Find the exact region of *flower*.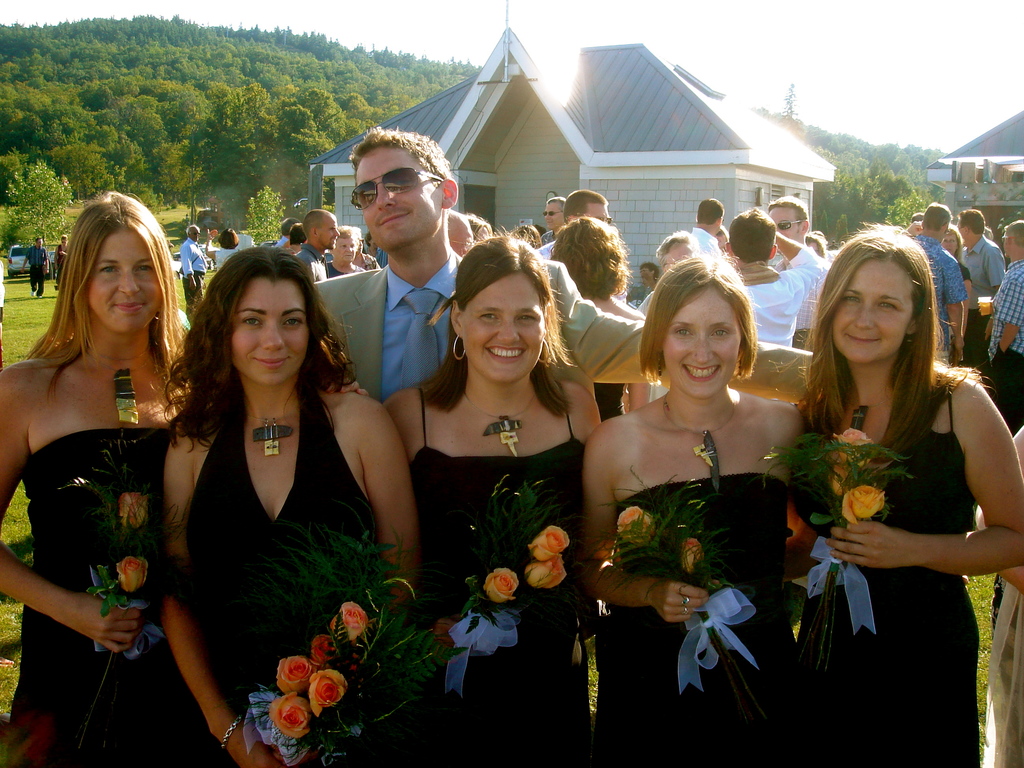
Exact region: rect(489, 566, 526, 609).
